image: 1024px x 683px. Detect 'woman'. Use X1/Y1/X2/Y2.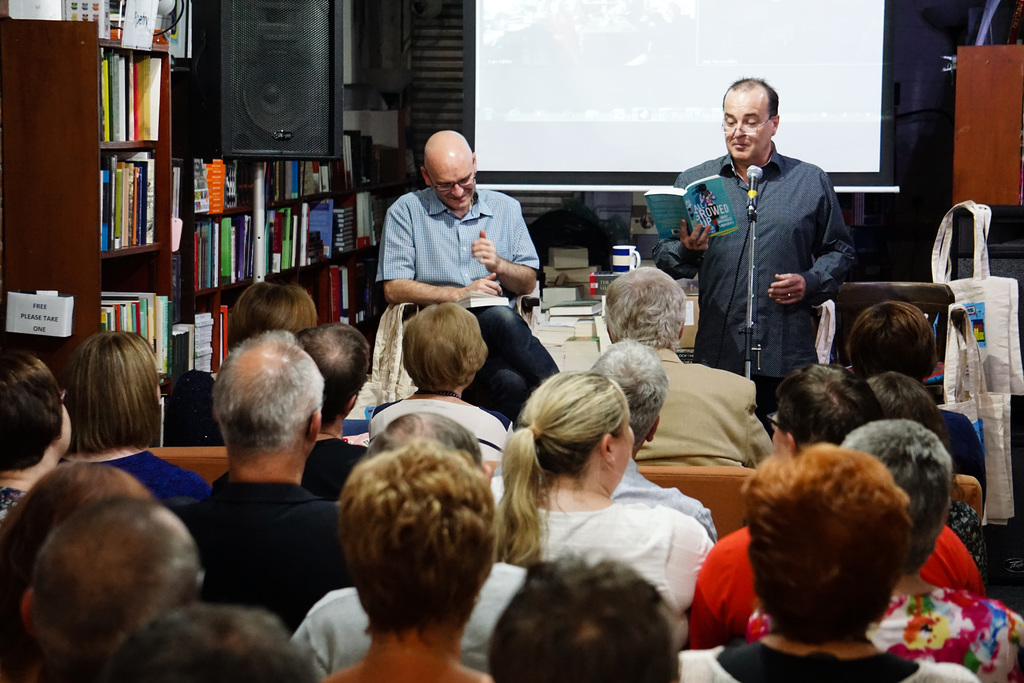
315/442/501/682.
